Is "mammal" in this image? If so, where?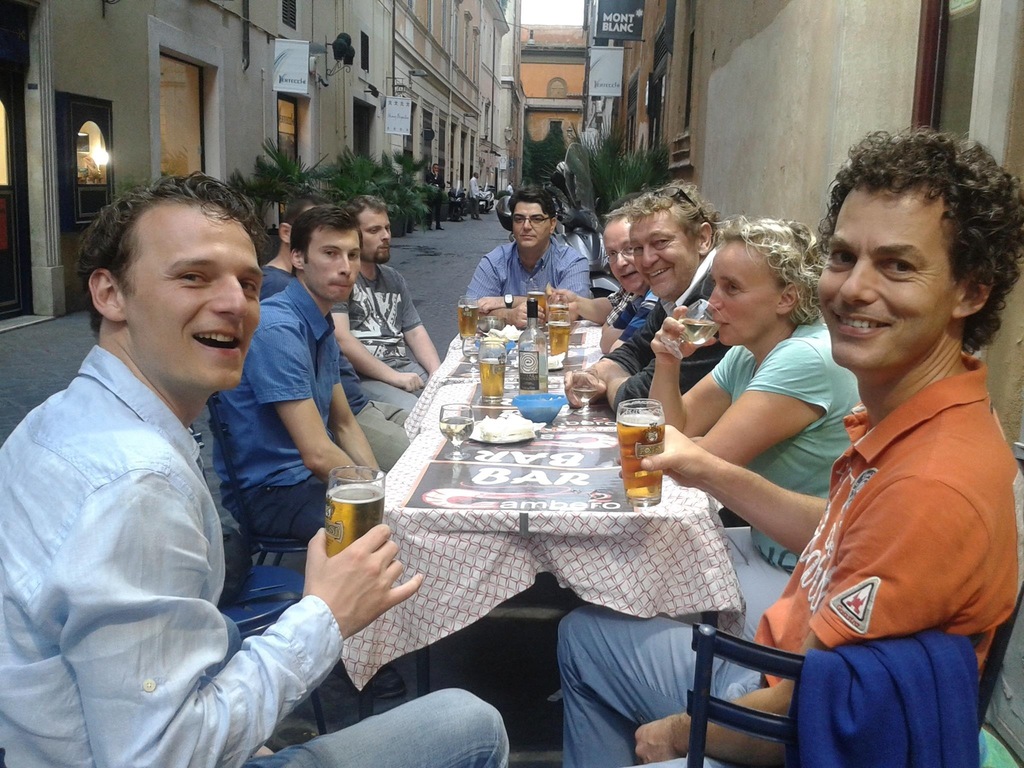
Yes, at region(550, 130, 1023, 767).
